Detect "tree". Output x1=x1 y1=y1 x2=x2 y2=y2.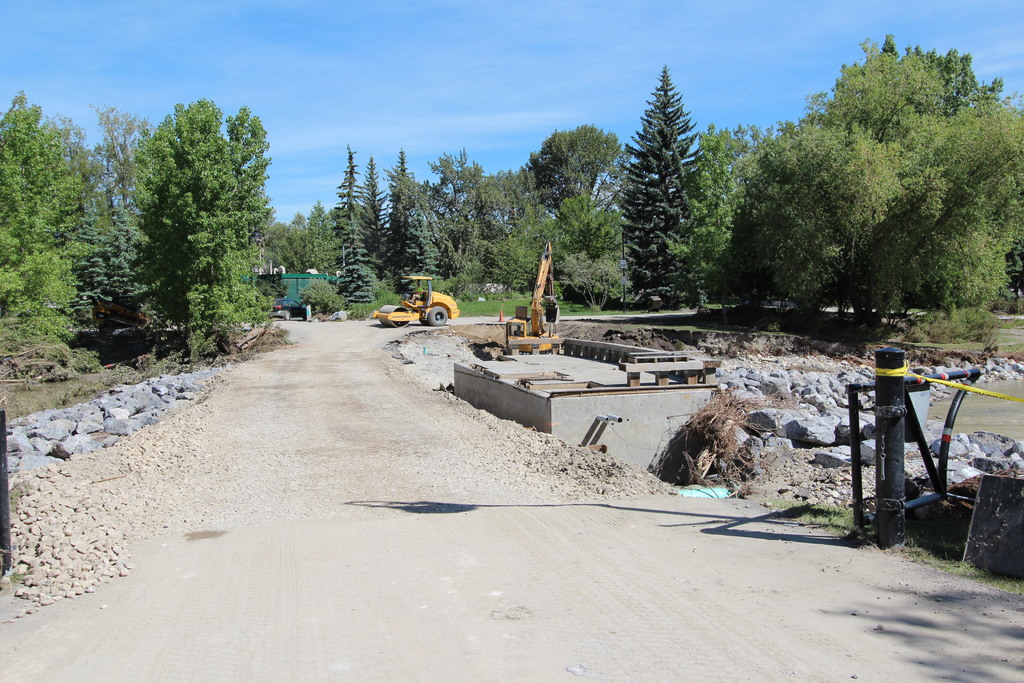
x1=303 y1=201 x2=340 y2=270.
